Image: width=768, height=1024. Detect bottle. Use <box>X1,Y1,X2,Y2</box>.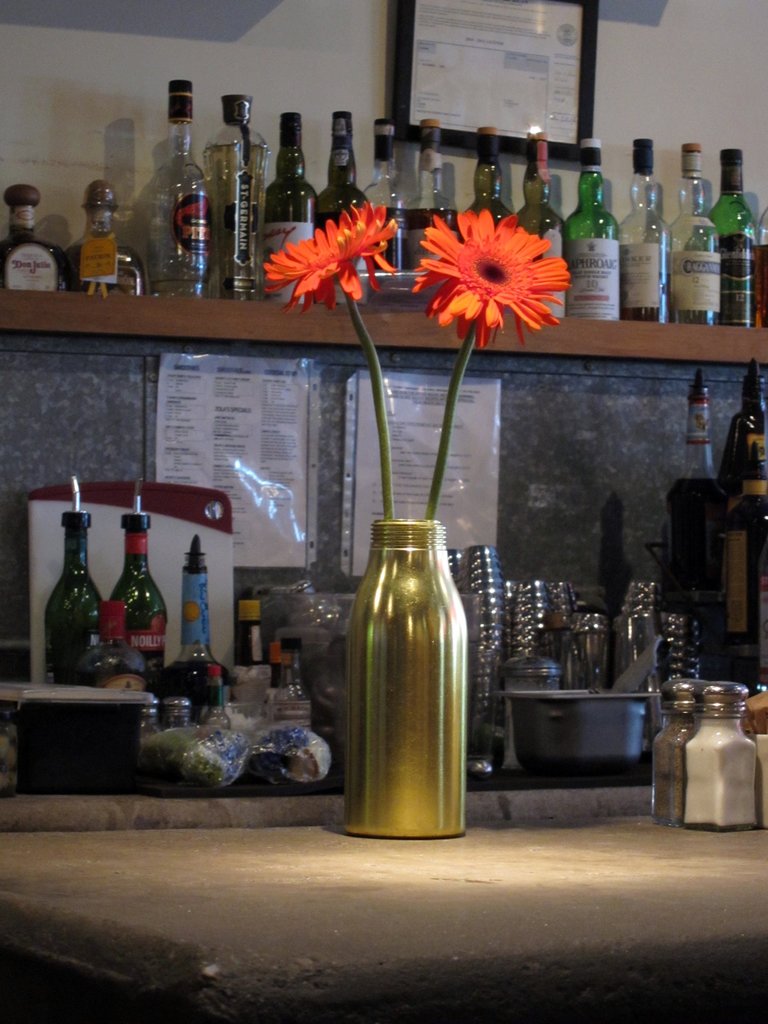
<box>204,97,275,300</box>.
